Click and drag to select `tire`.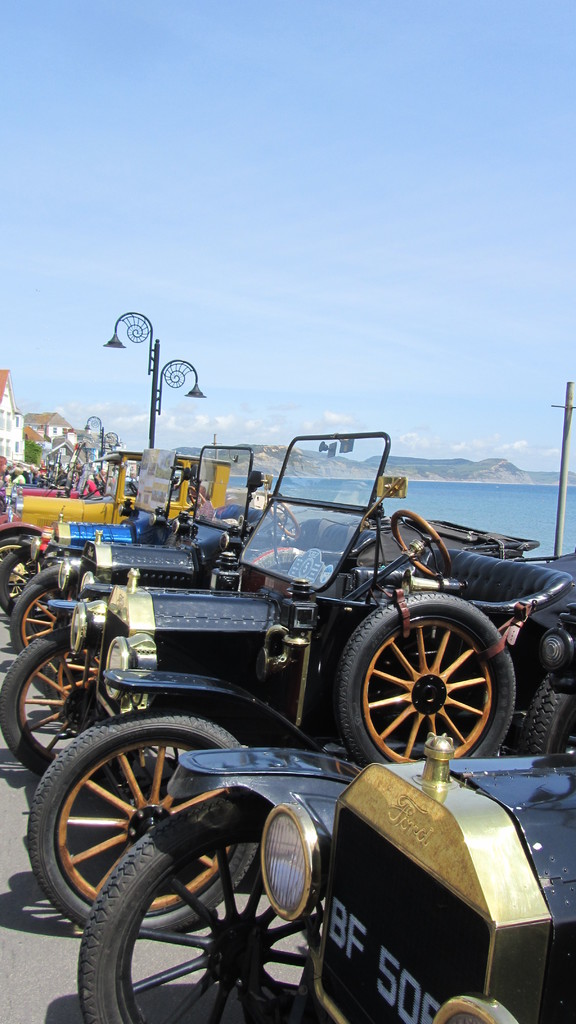
Selection: x1=518, y1=668, x2=573, y2=759.
